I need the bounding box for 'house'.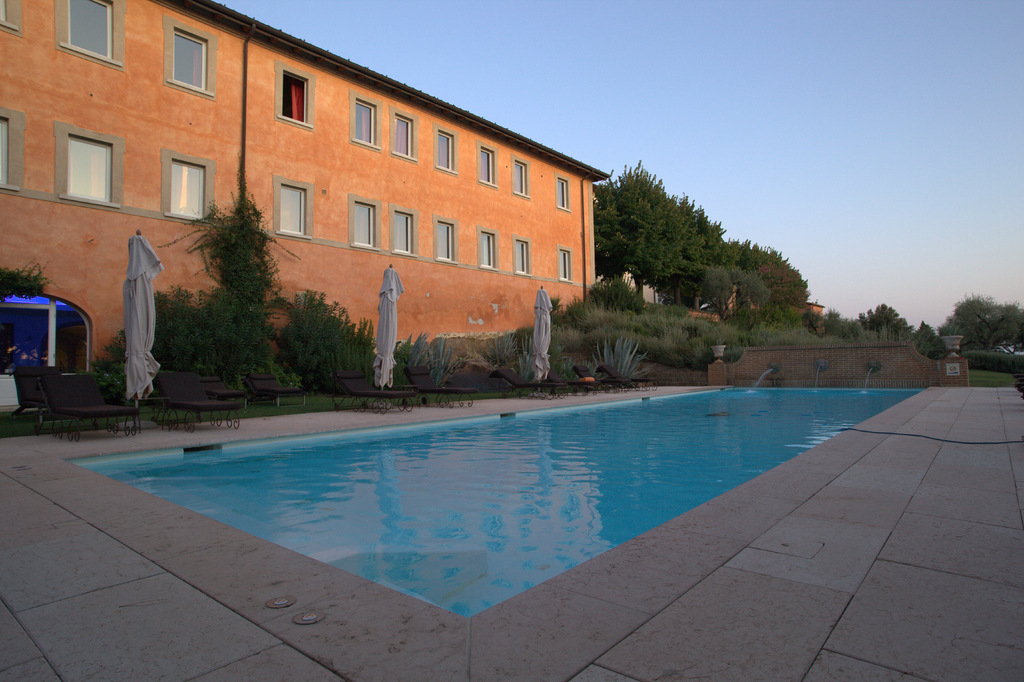
Here it is: pyautogui.locateOnScreen(0, 0, 612, 375).
